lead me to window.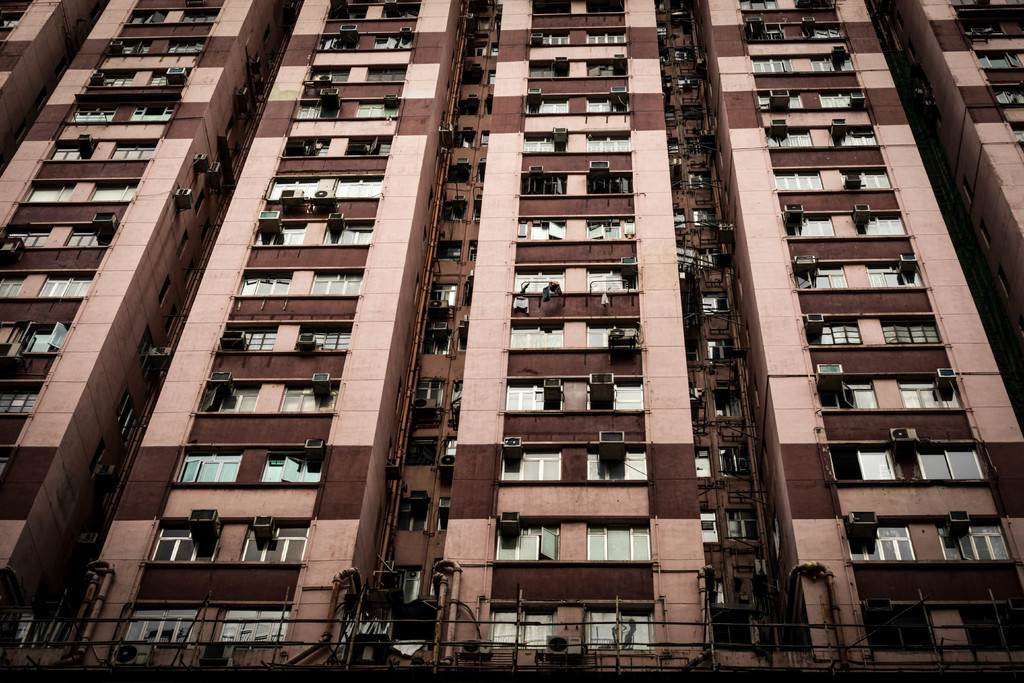
Lead to {"left": 522, "top": 219, "right": 636, "bottom": 236}.
